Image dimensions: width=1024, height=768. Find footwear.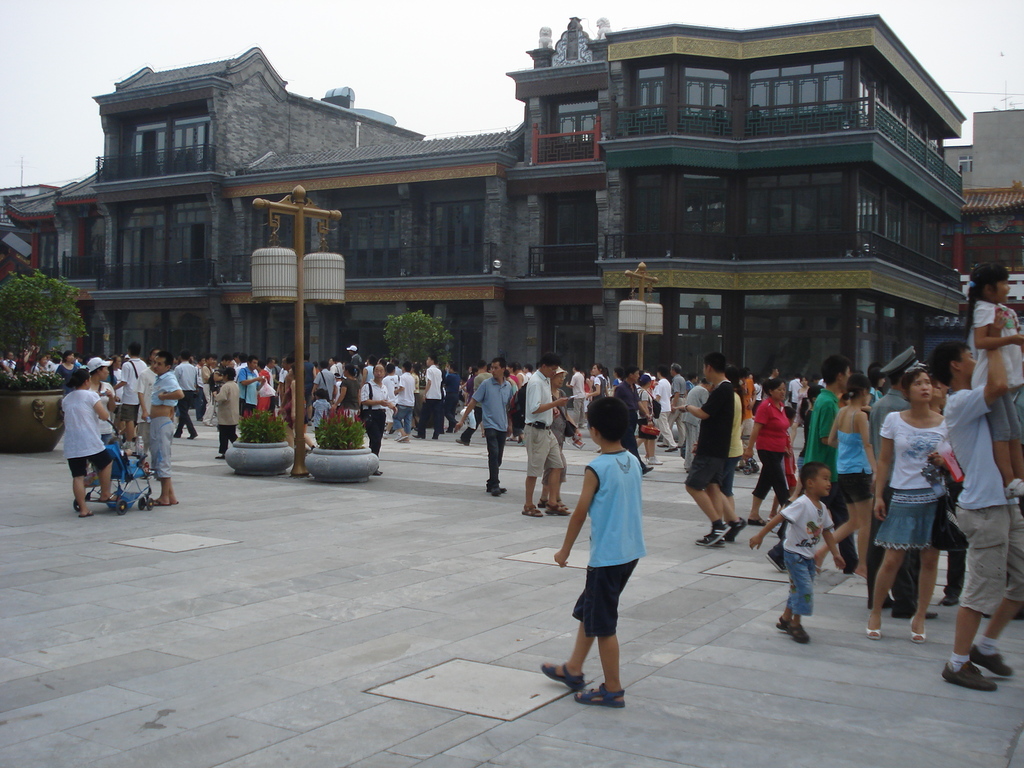
[905,616,926,646].
